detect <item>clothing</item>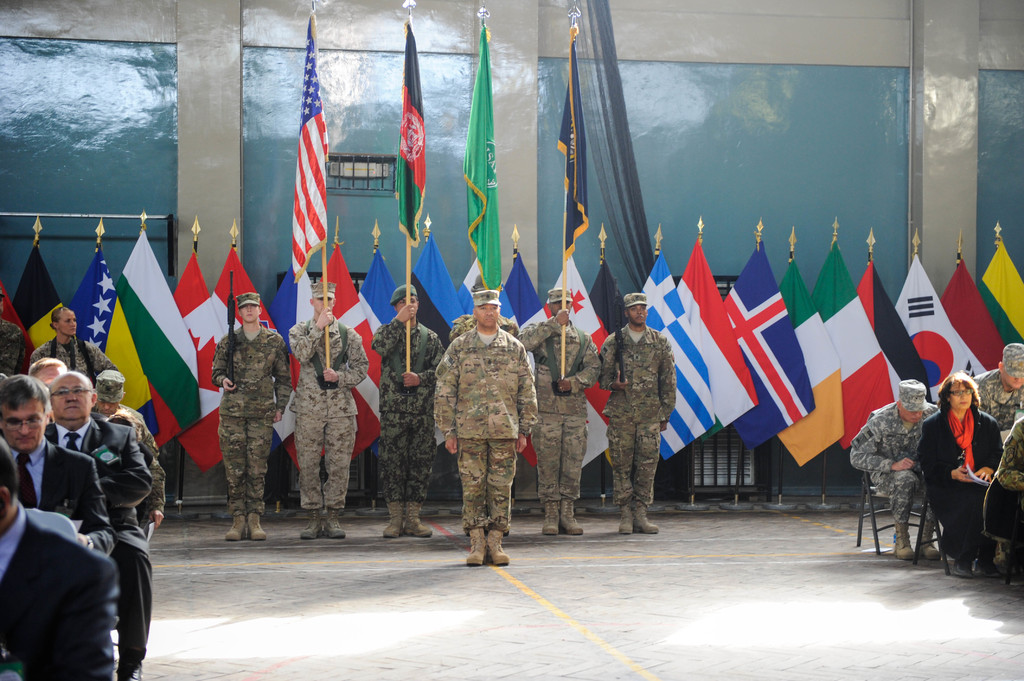
bbox=[993, 409, 1023, 572]
